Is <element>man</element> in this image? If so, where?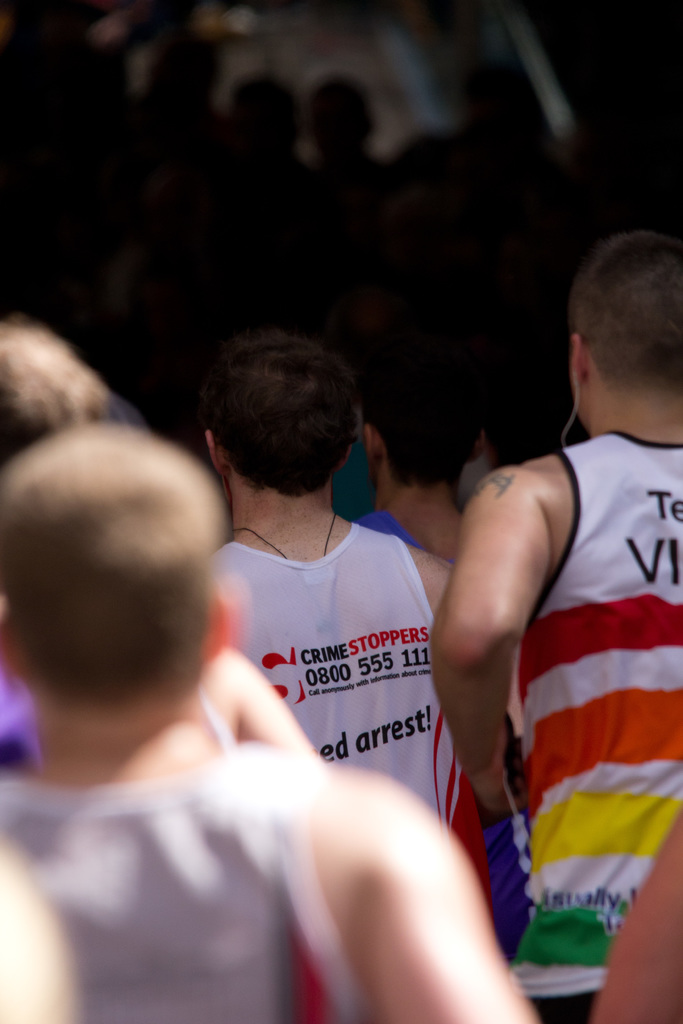
Yes, at 0,433,544,1023.
